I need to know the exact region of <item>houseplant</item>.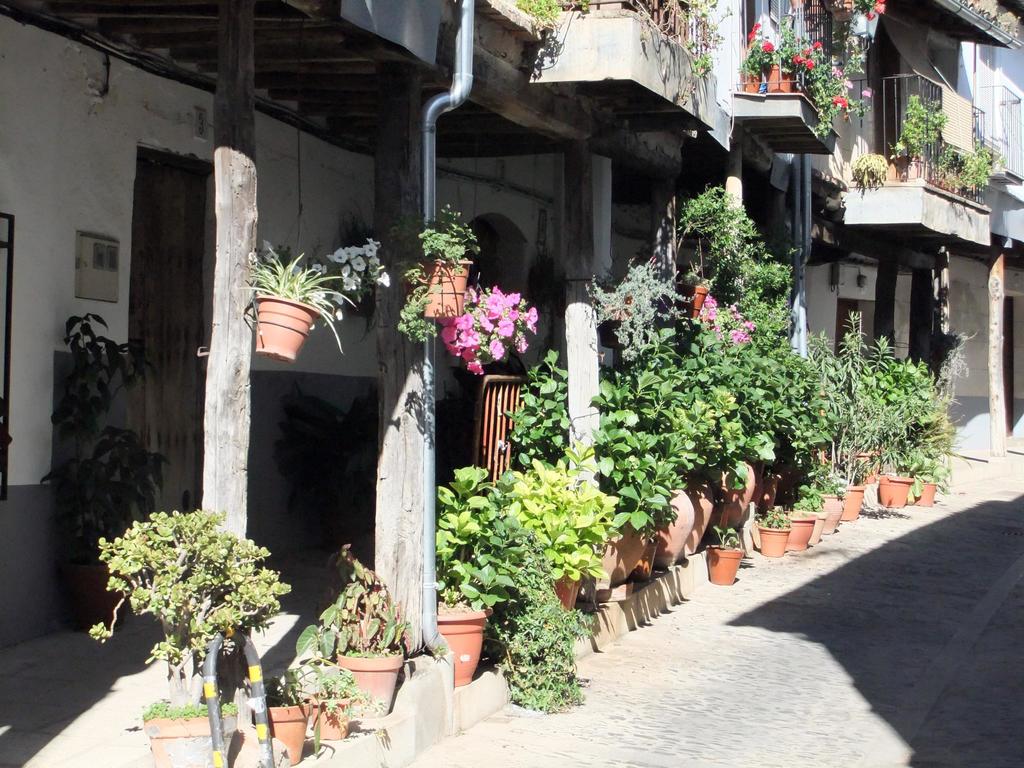
Region: bbox=(730, 24, 851, 127).
